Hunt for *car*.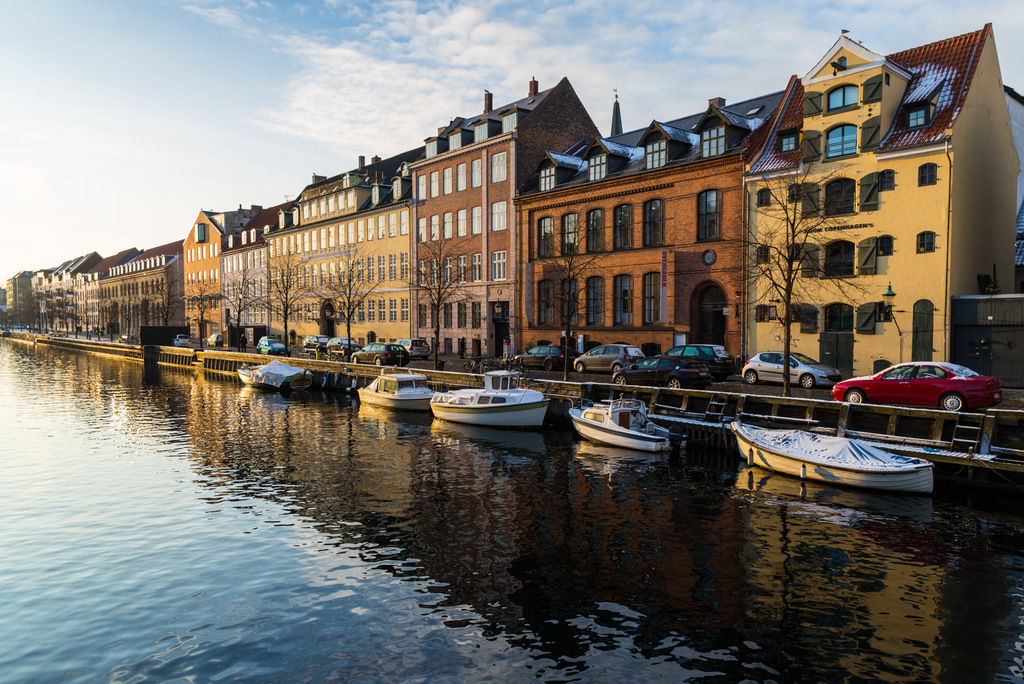
Hunted down at left=301, top=335, right=325, bottom=350.
